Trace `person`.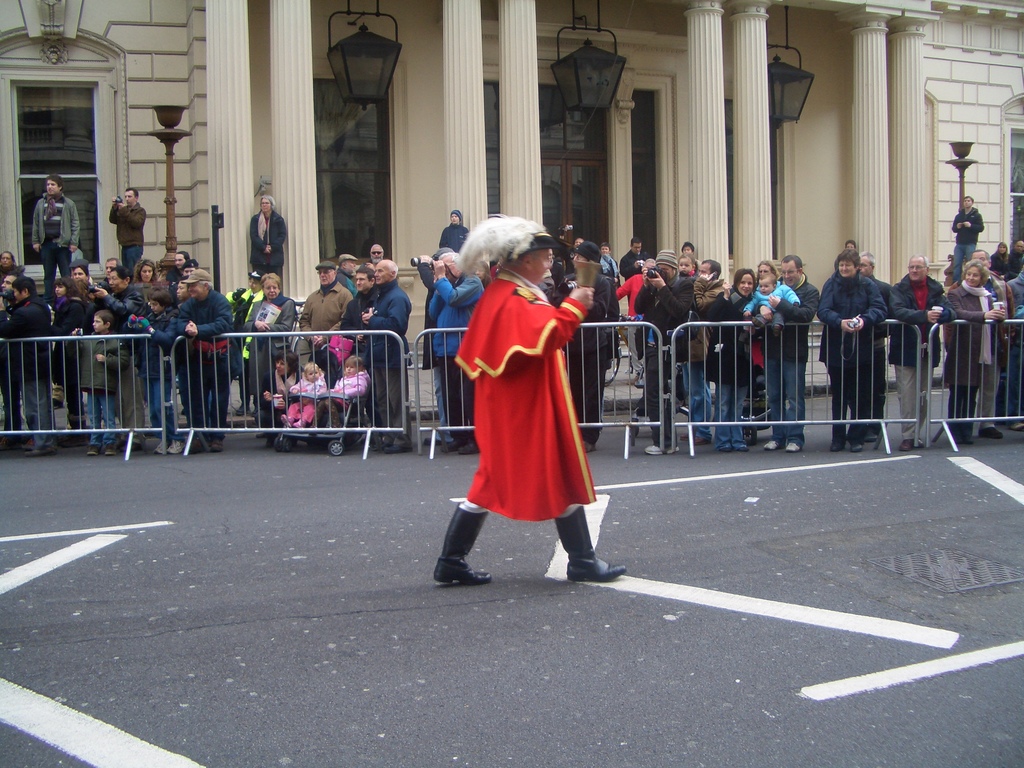
Traced to crop(29, 170, 81, 300).
